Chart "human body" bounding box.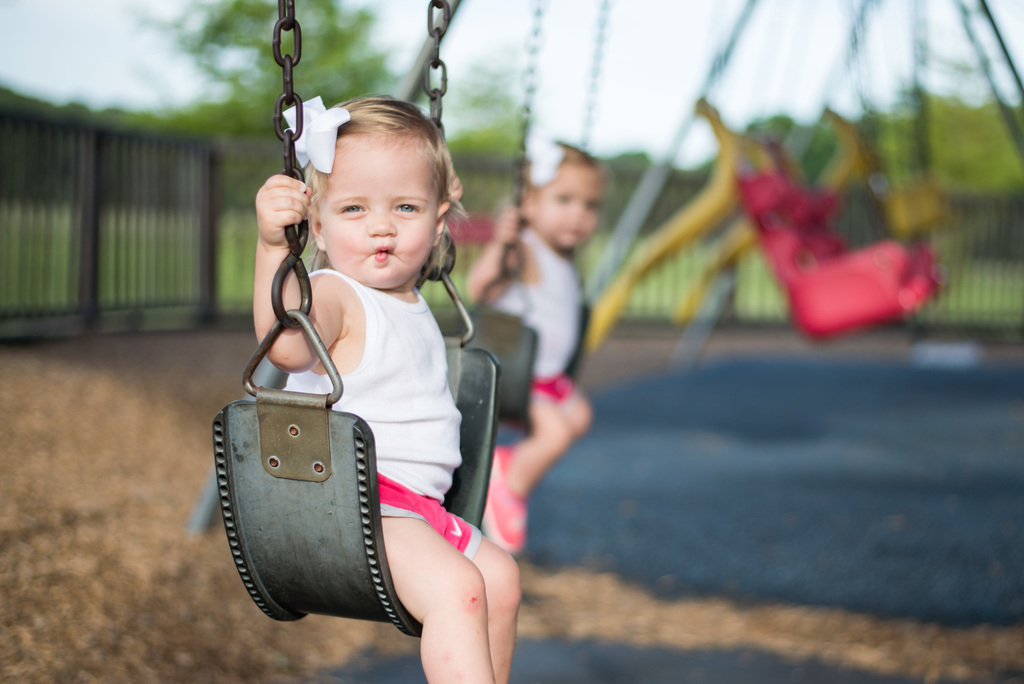
Charted: BBox(467, 229, 598, 549).
